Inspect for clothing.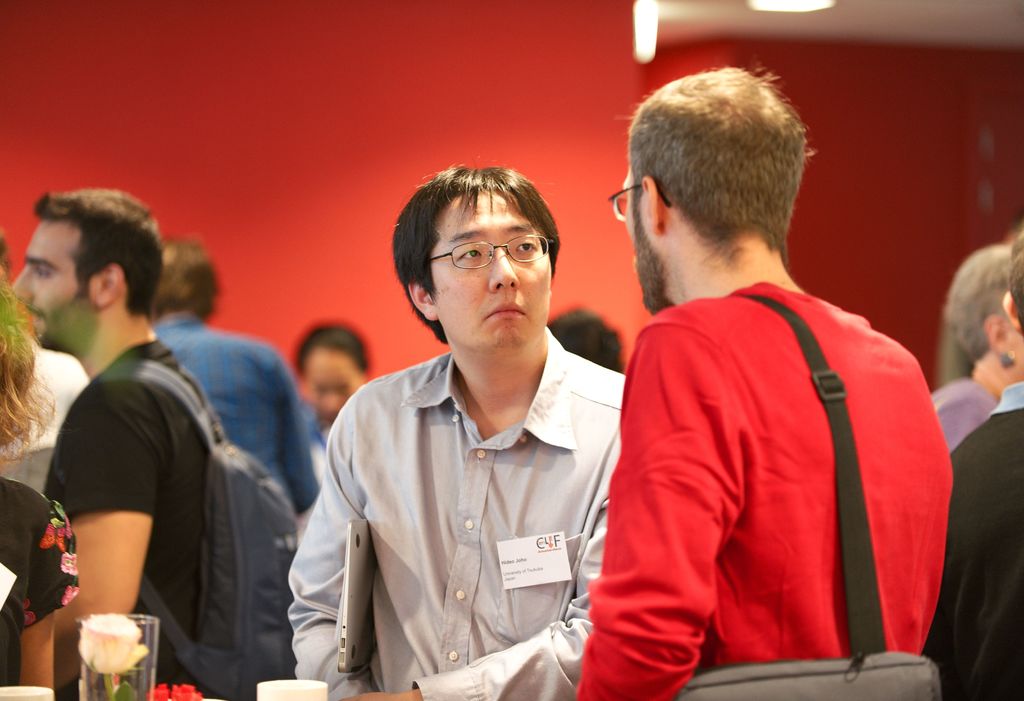
Inspection: {"left": 0, "top": 476, "right": 79, "bottom": 700}.
